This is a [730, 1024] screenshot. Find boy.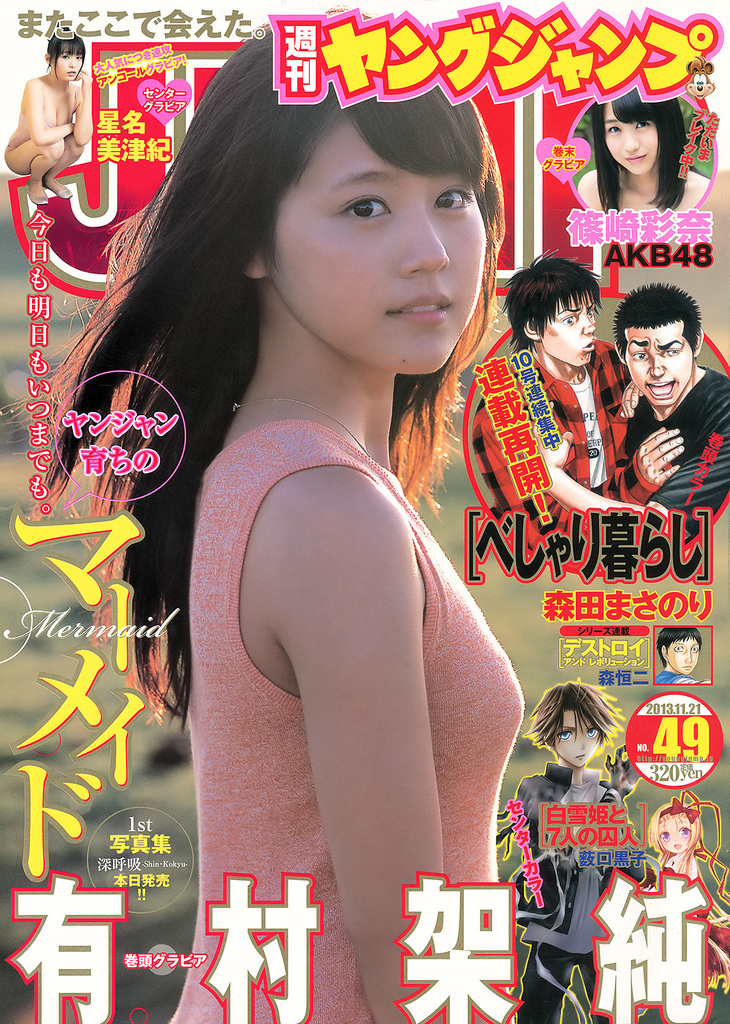
Bounding box: (496, 679, 634, 1020).
